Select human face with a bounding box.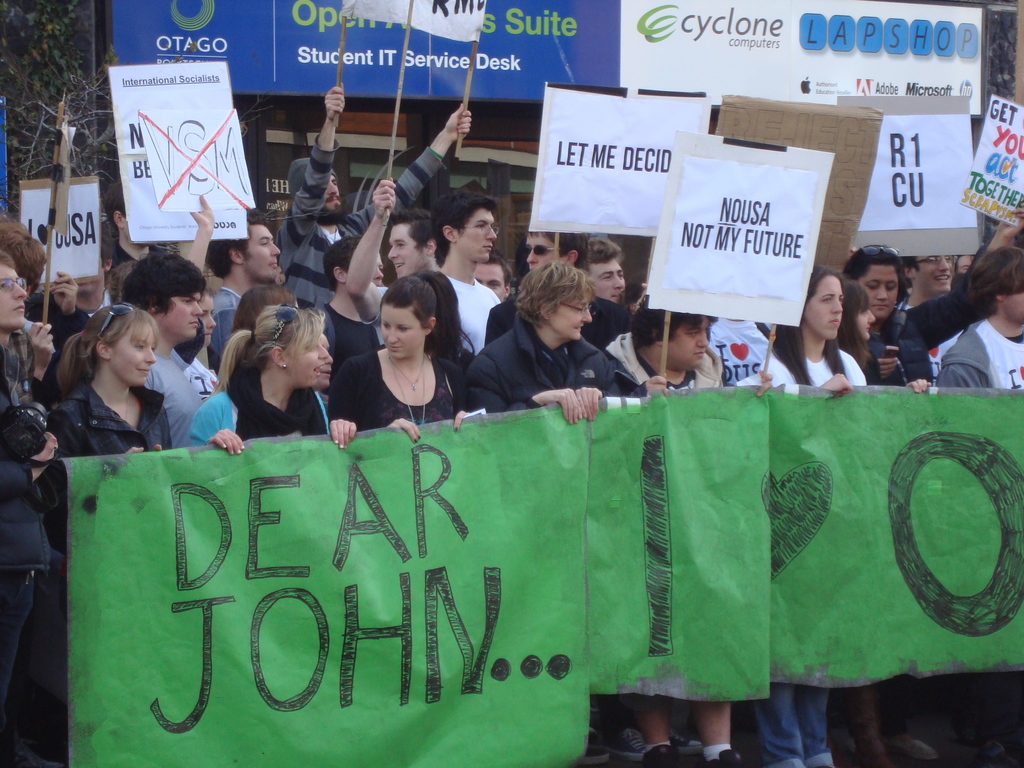
(915,250,950,292).
